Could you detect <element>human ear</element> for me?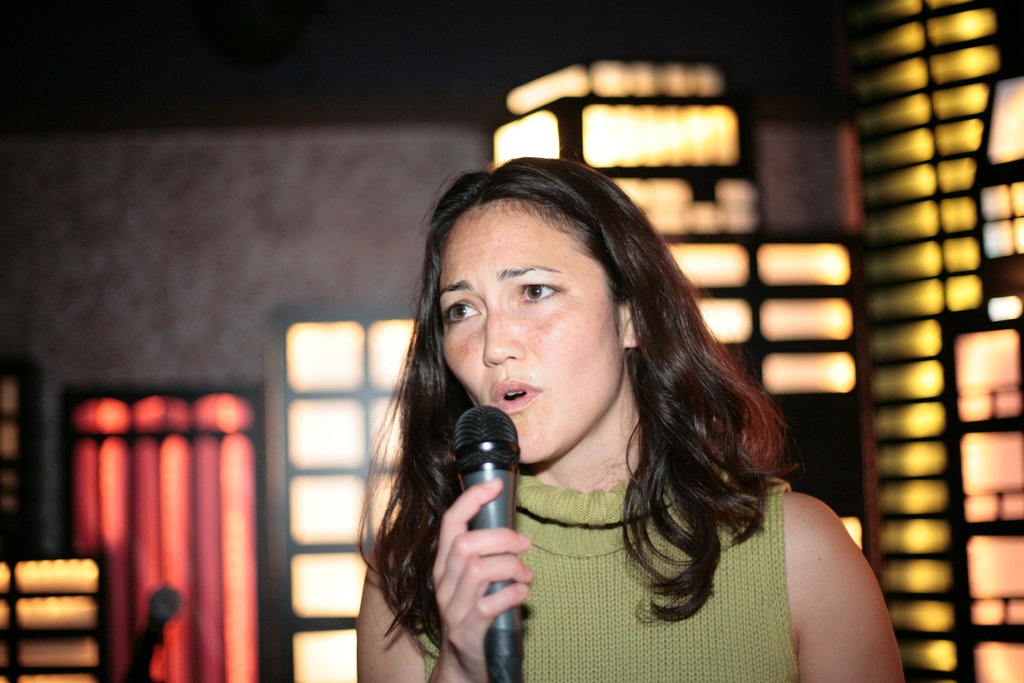
Detection result: left=616, top=293, right=640, bottom=352.
